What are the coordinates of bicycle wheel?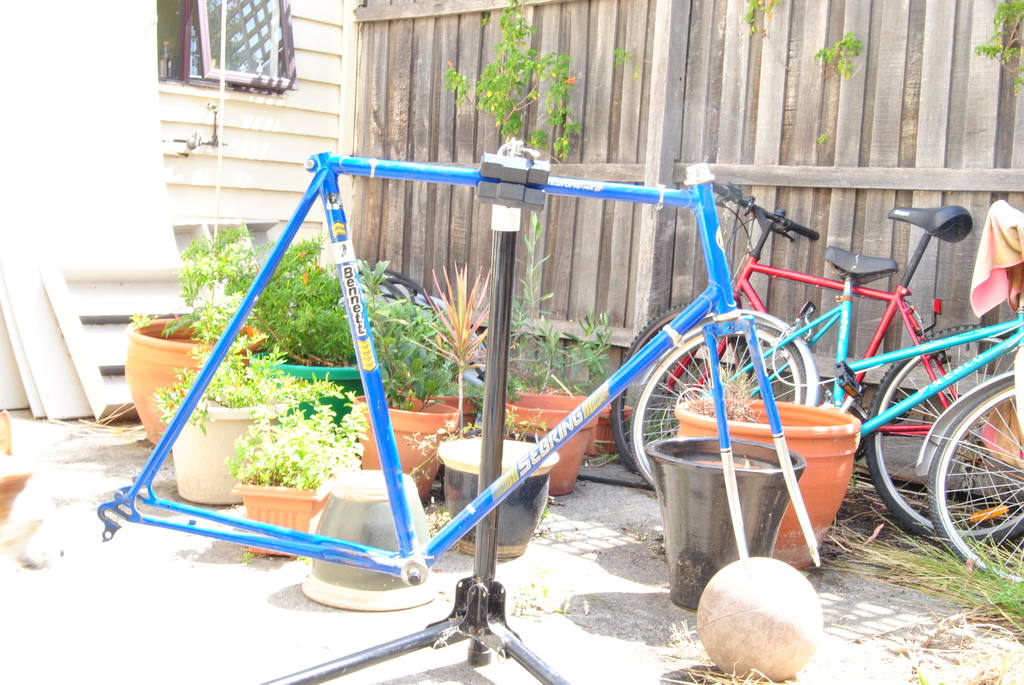
607, 302, 751, 487.
